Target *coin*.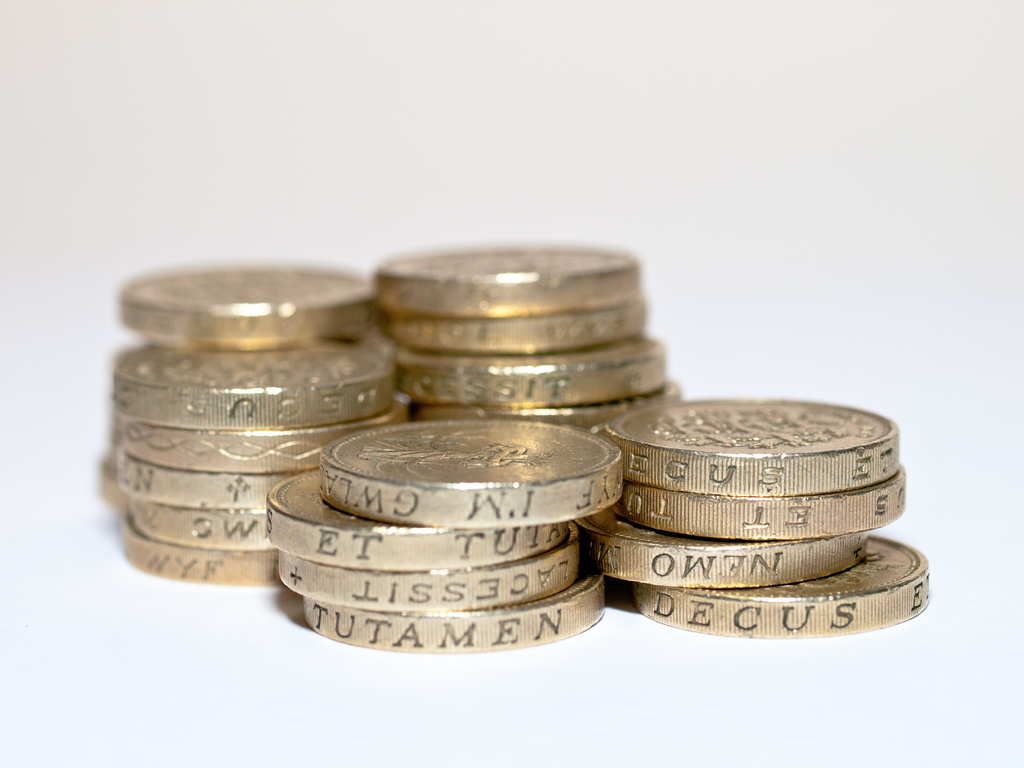
Target region: crop(375, 241, 646, 318).
